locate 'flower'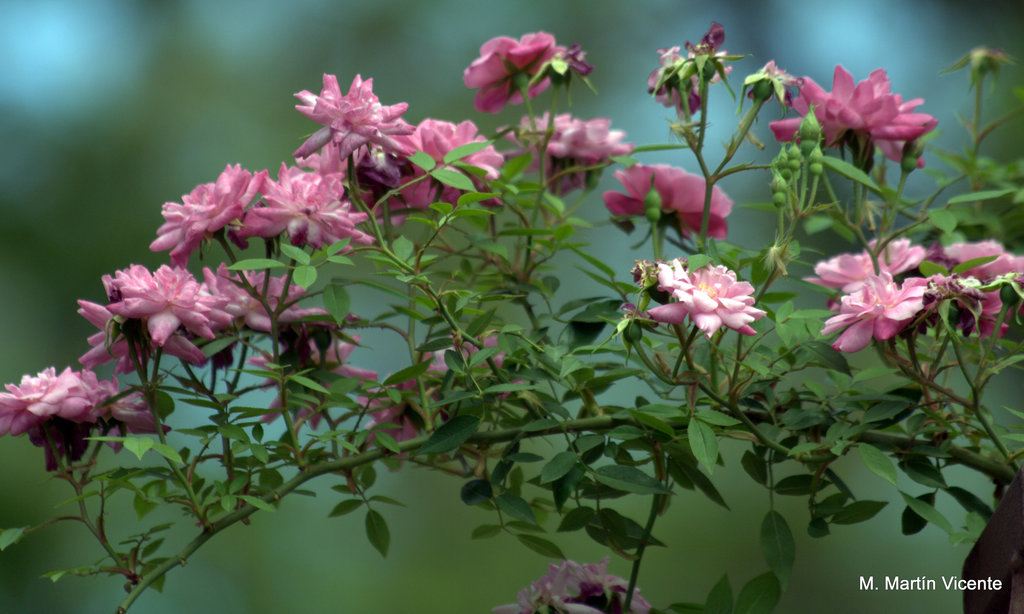
<bbox>95, 388, 172, 453</bbox>
